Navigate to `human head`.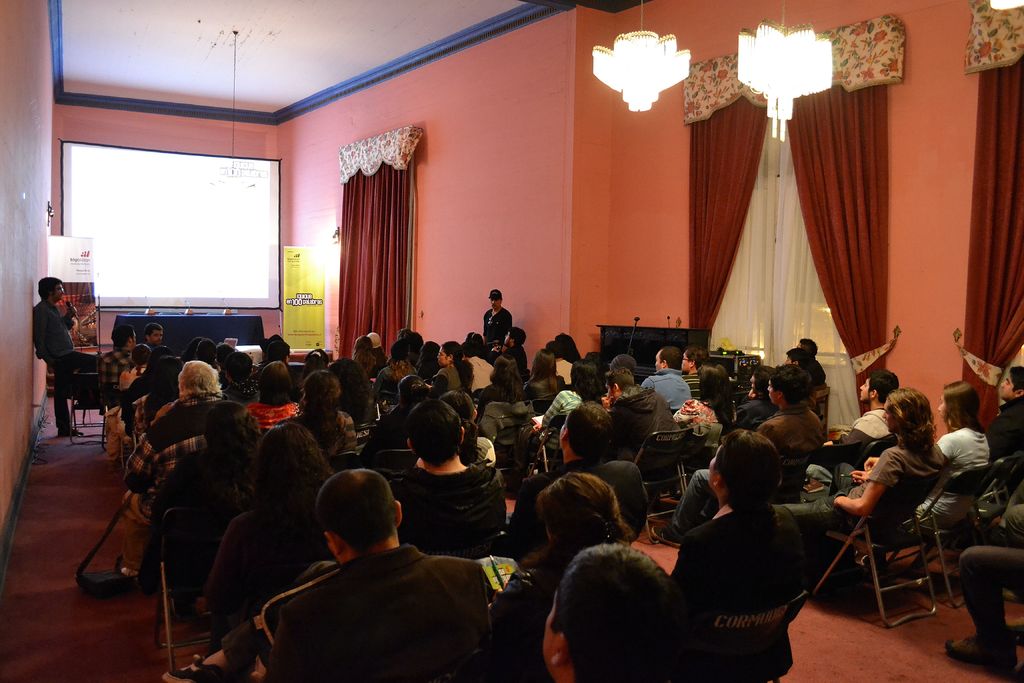
Navigation target: BBox(940, 381, 973, 423).
